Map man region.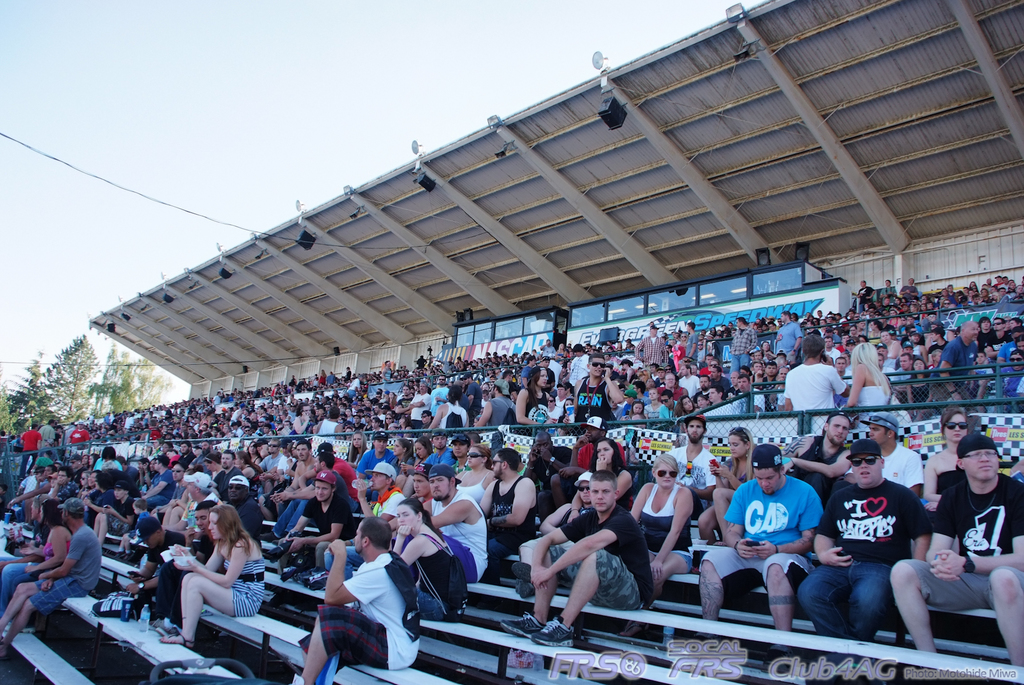
Mapped to 858:408:922:563.
